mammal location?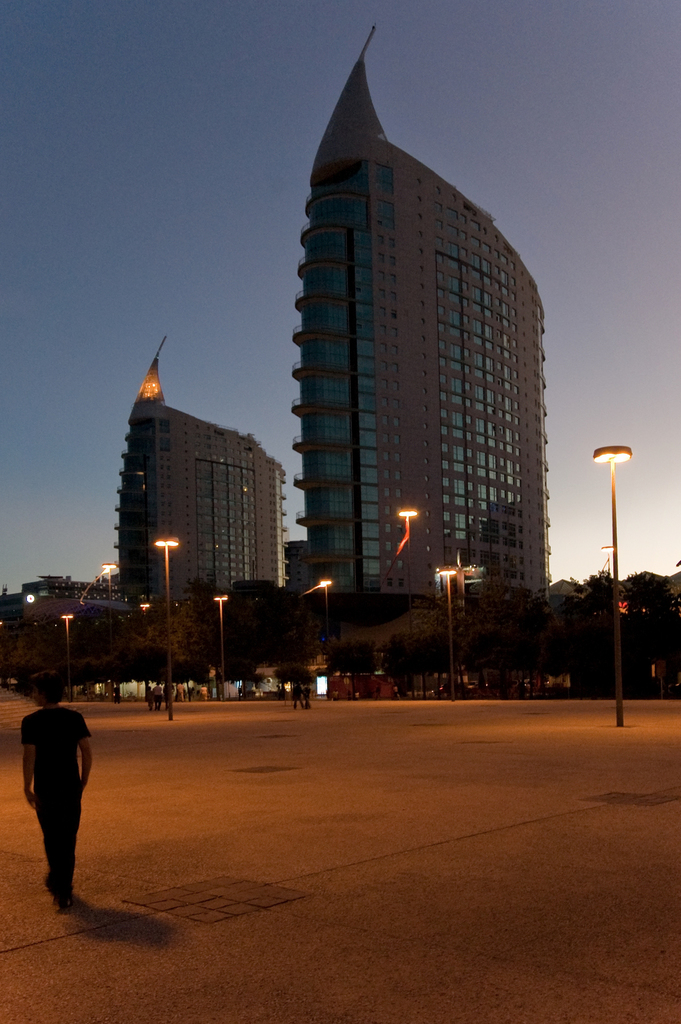
bbox=[303, 688, 310, 707]
